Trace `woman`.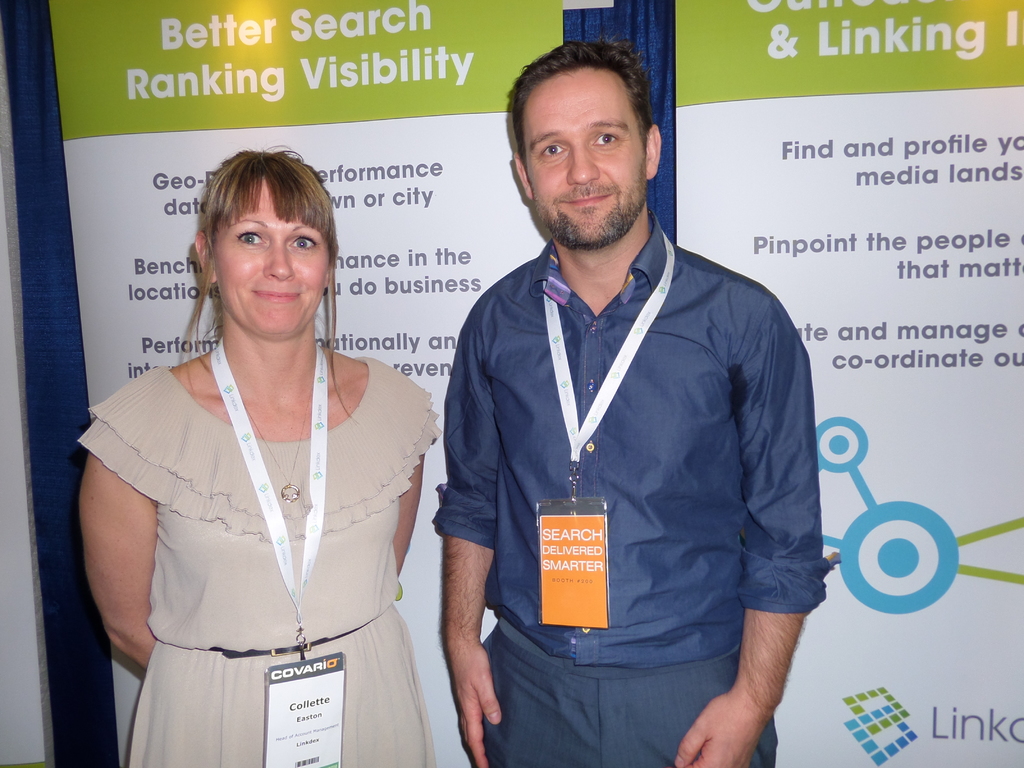
Traced to 76/155/441/753.
